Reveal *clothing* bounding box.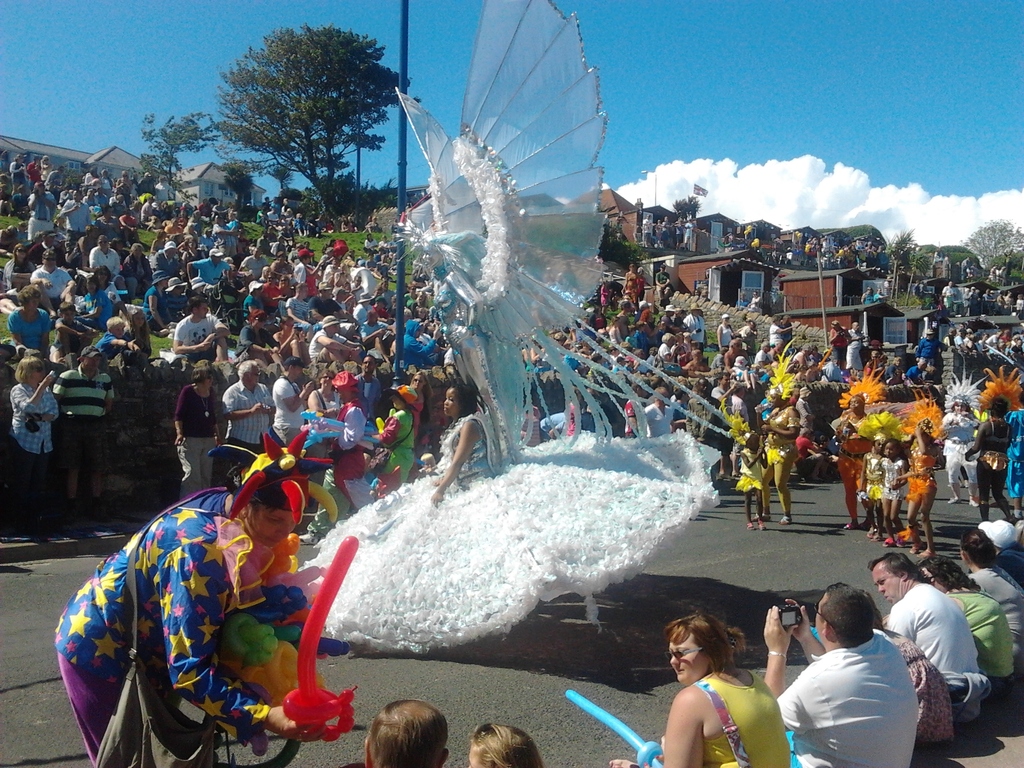
Revealed: BBox(296, 425, 707, 647).
